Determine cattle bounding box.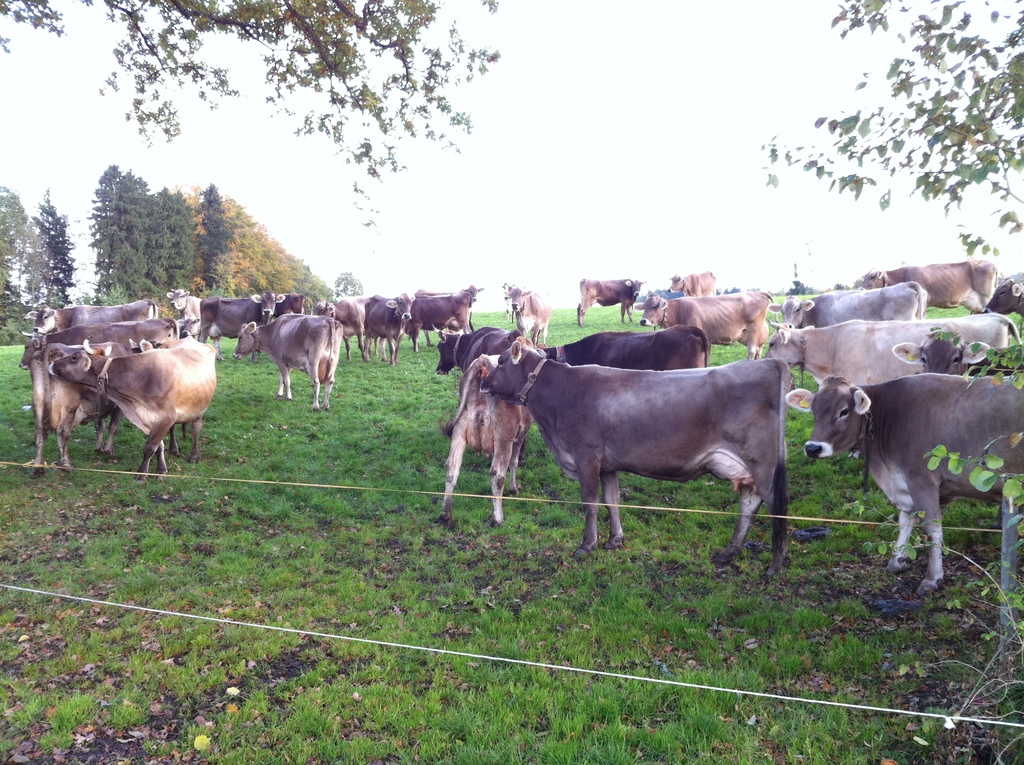
Determined: l=669, t=268, r=716, b=299.
